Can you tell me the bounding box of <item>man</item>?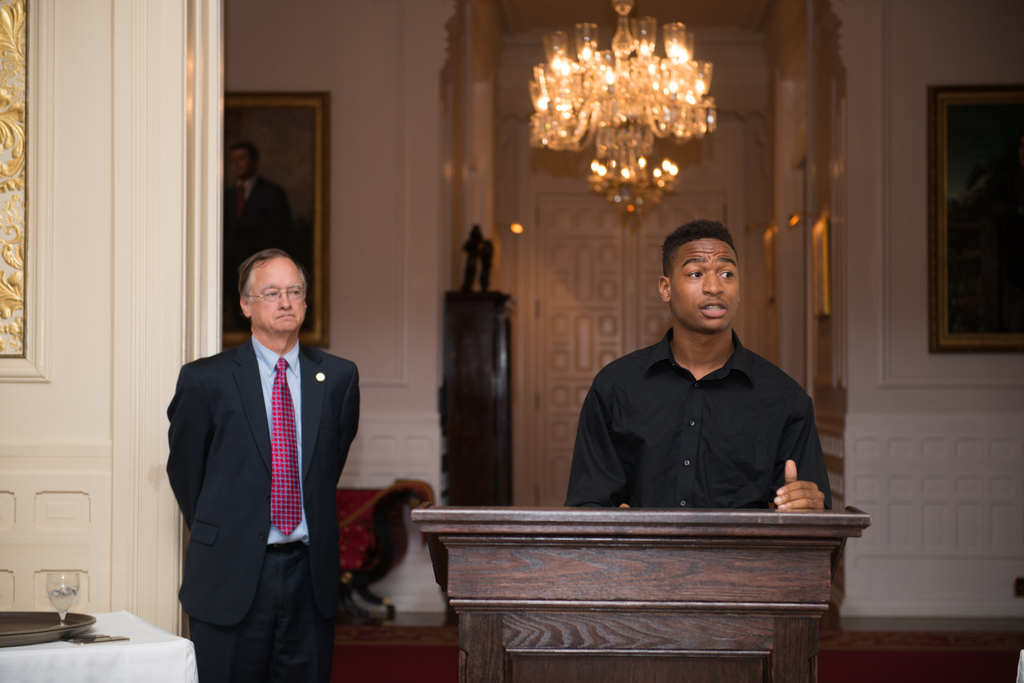
rect(164, 245, 369, 682).
